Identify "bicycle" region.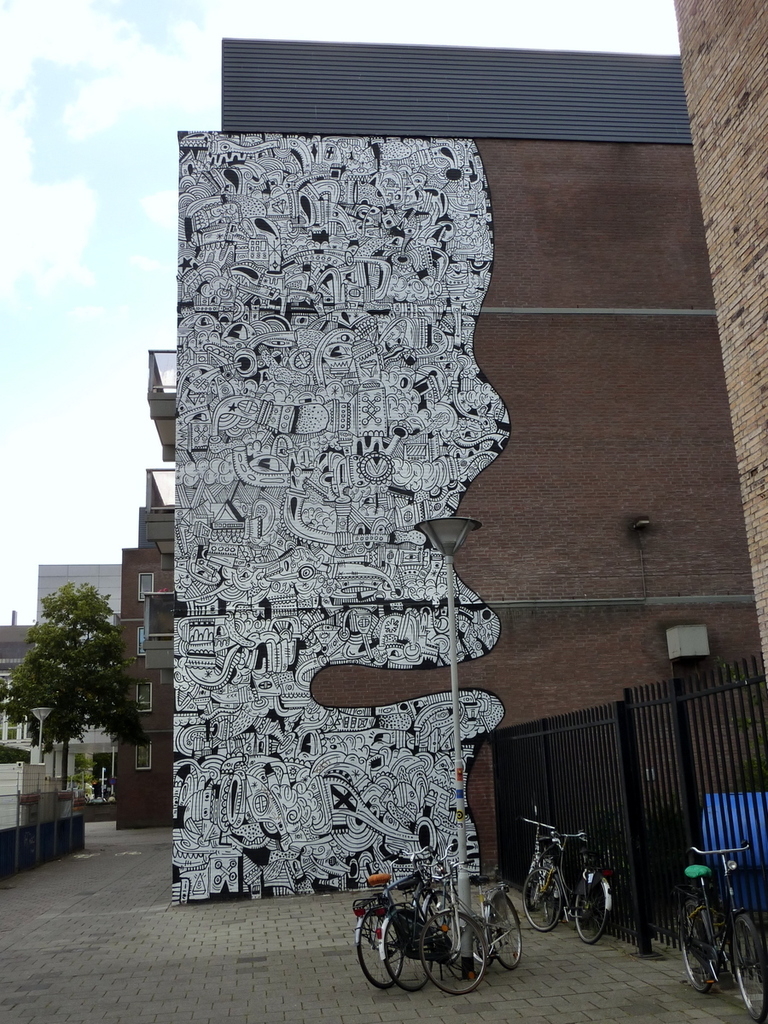
Region: l=352, t=854, r=421, b=997.
